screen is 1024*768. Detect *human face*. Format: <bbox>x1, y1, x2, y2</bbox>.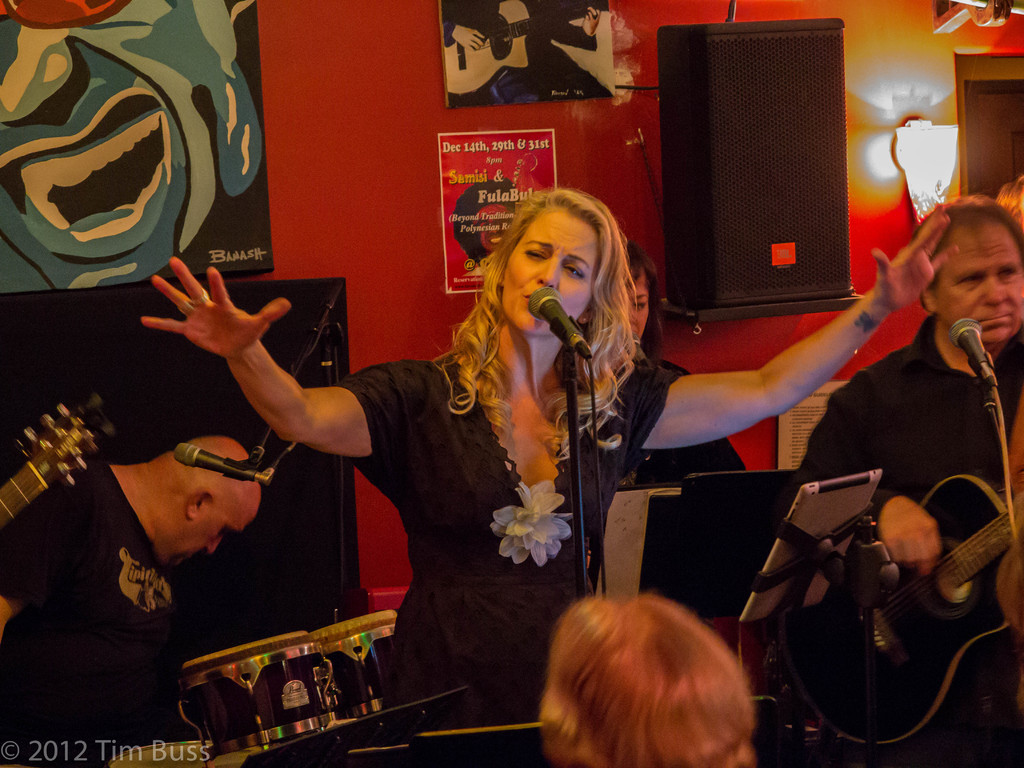
<bbox>162, 506, 255, 559</bbox>.
